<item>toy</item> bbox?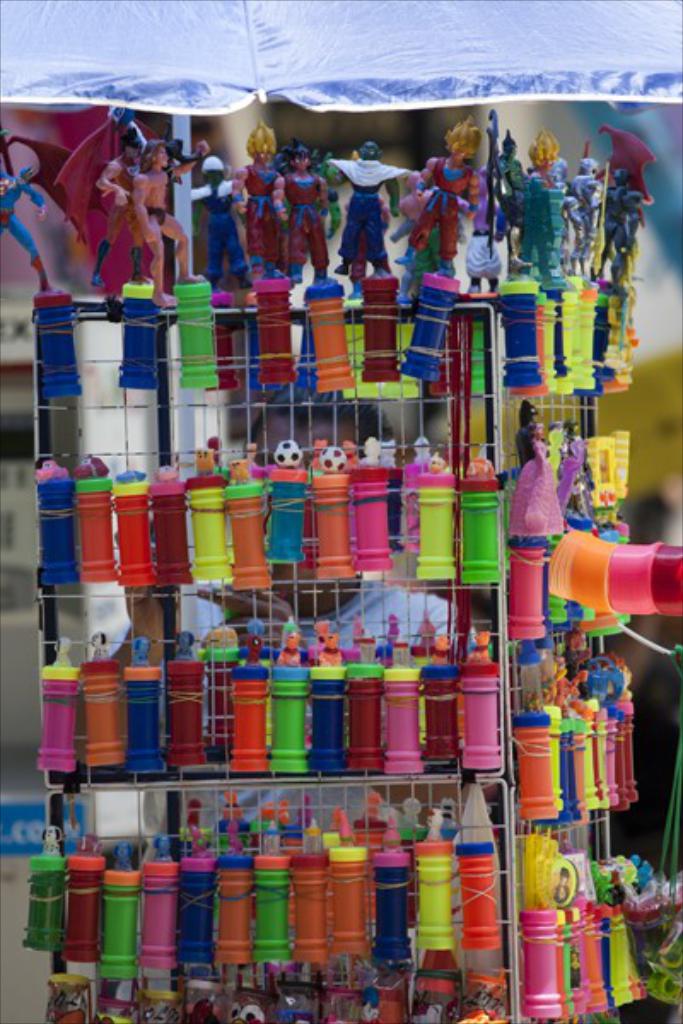
left=302, top=659, right=352, bottom=773
